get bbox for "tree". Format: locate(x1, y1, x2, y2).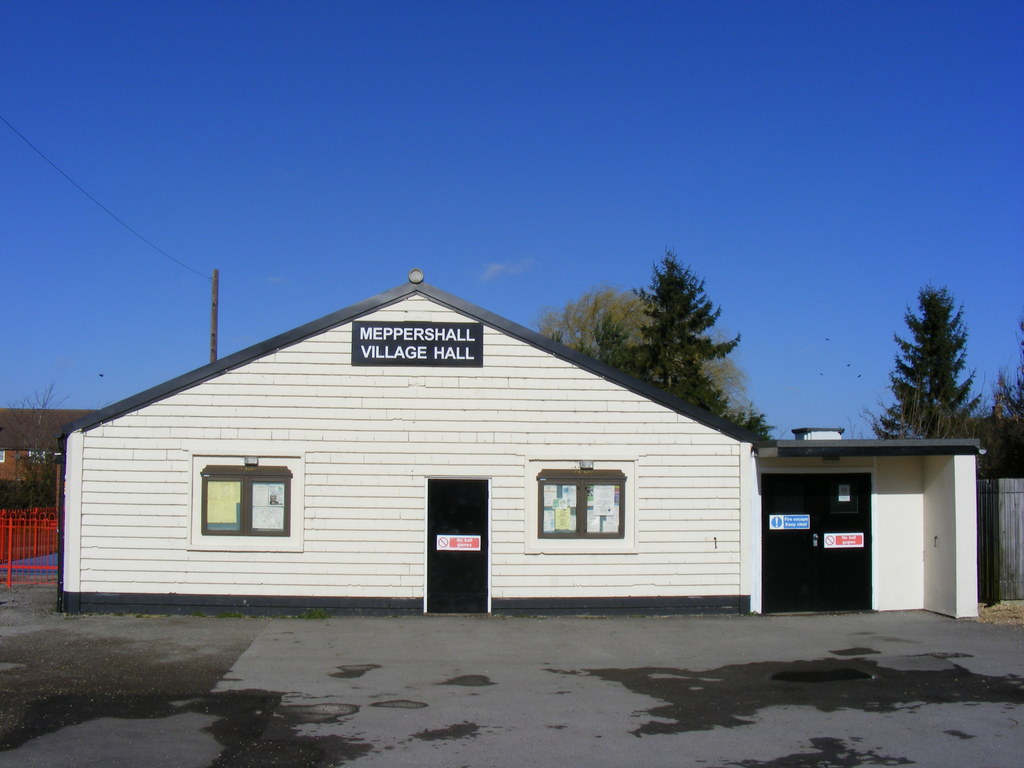
locate(884, 262, 990, 455).
